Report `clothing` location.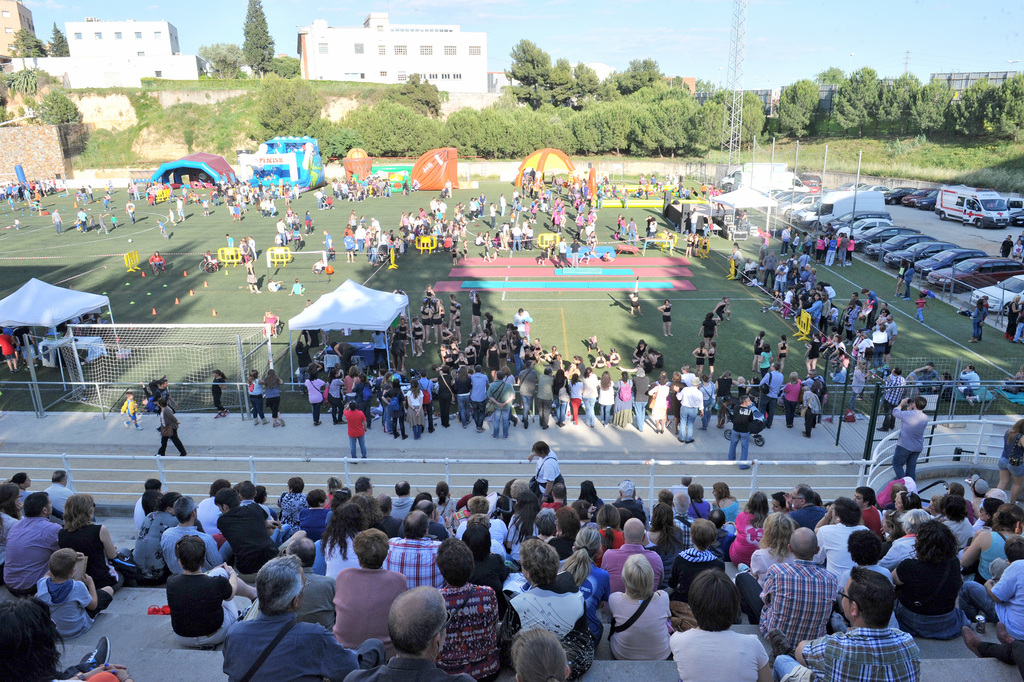
Report: box=[104, 210, 117, 229].
